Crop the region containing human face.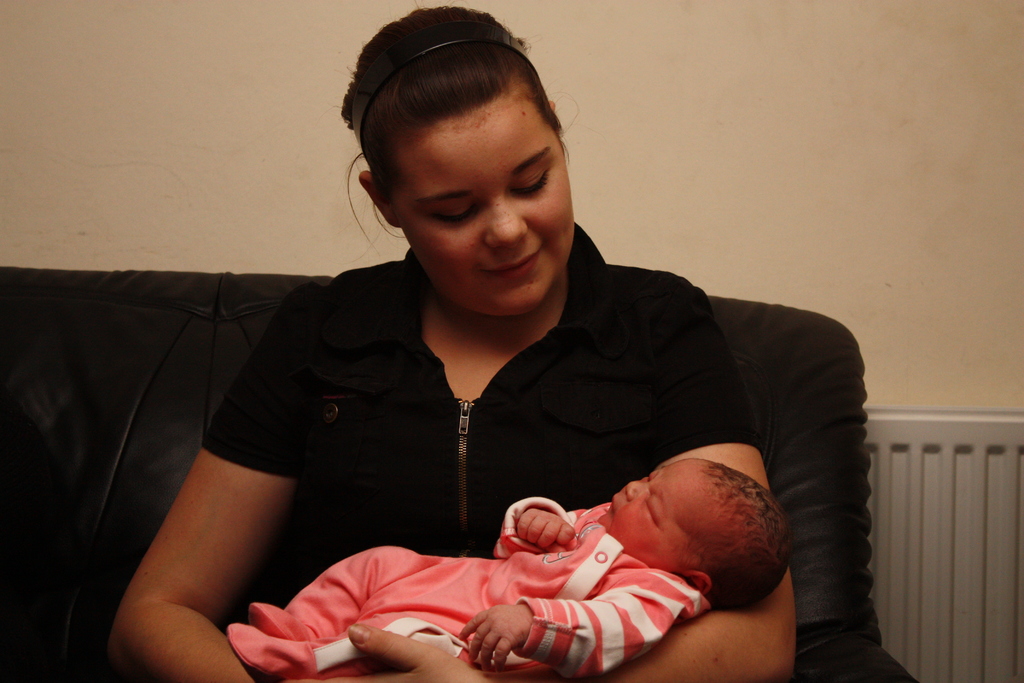
Crop region: (596,458,701,556).
